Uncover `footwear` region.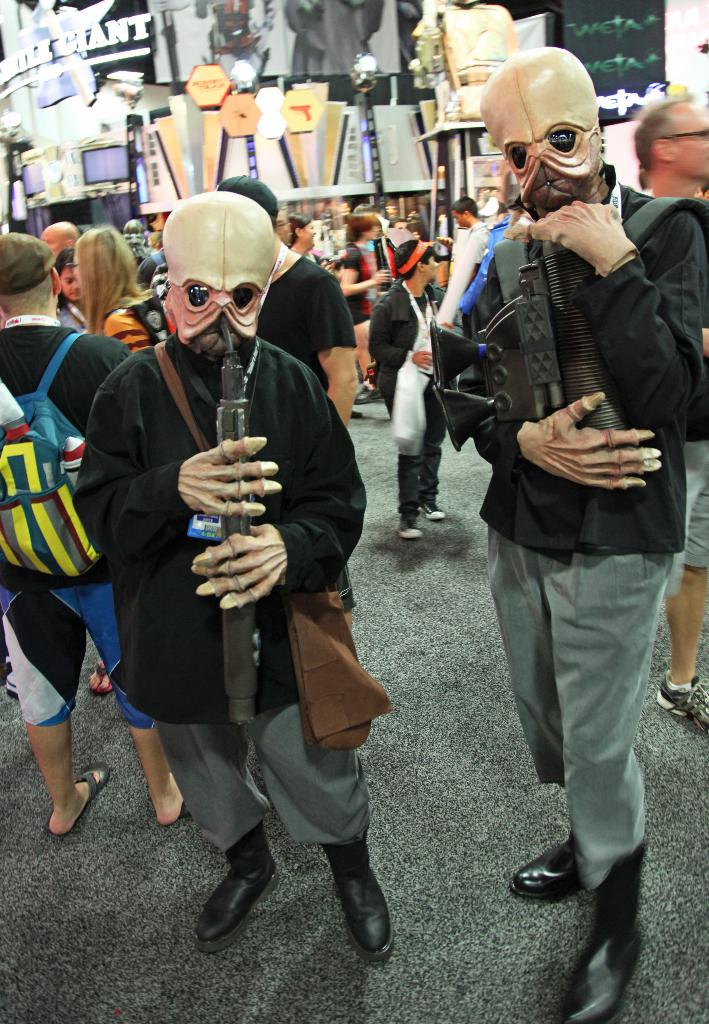
Uncovered: BBox(562, 841, 640, 1023).
